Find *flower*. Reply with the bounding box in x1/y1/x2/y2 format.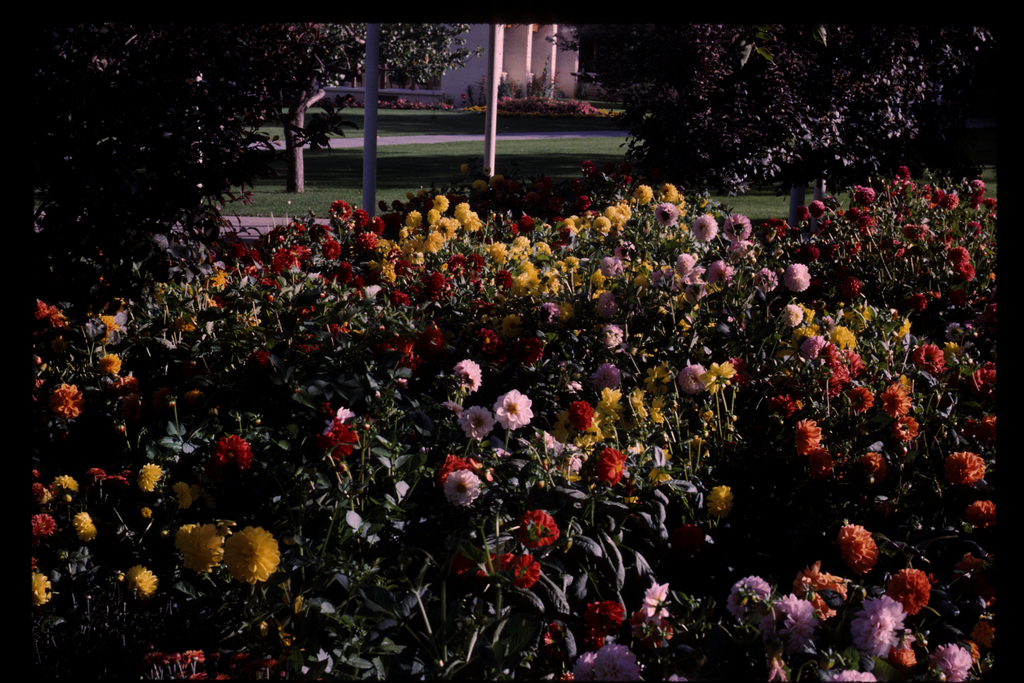
766/593/816/636.
